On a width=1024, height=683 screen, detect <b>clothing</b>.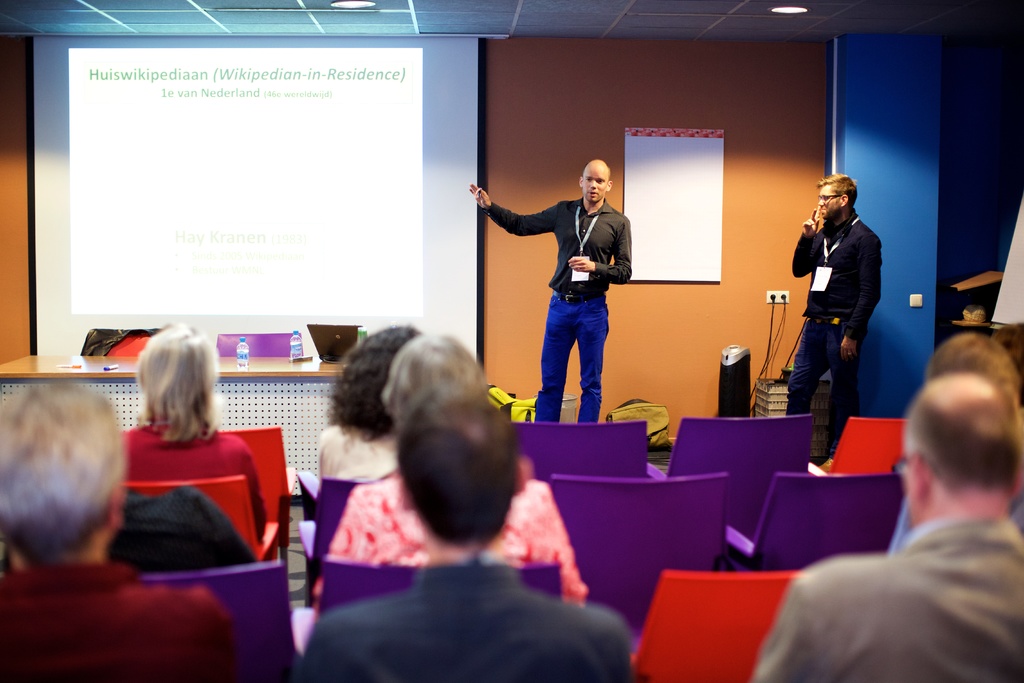
{"left": 130, "top": 436, "right": 275, "bottom": 545}.
